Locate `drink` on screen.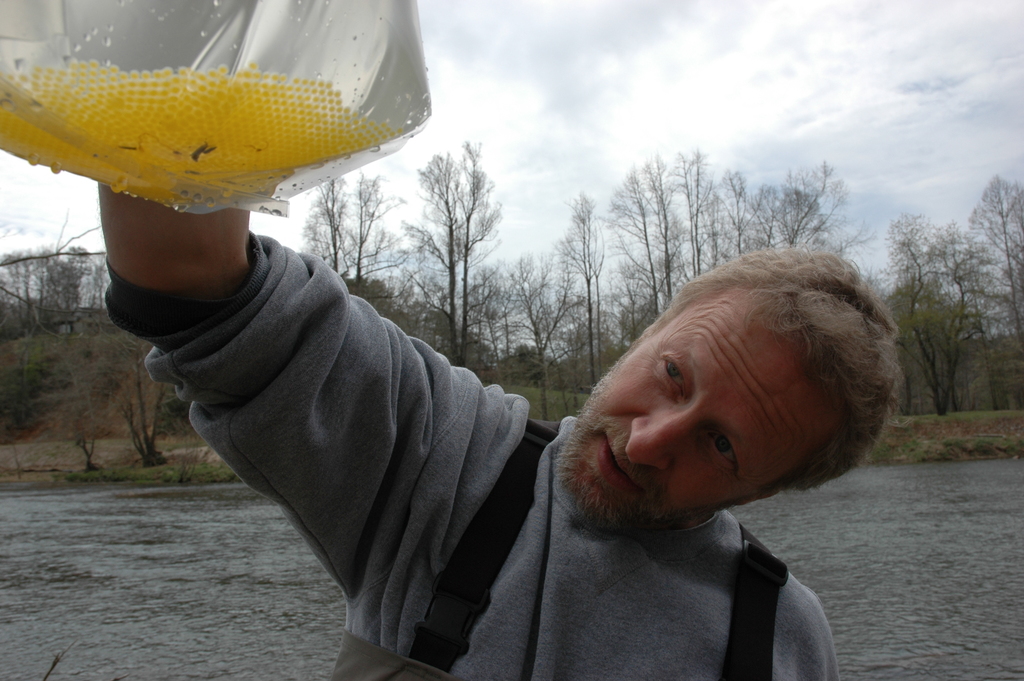
On screen at 0:0:432:215.
